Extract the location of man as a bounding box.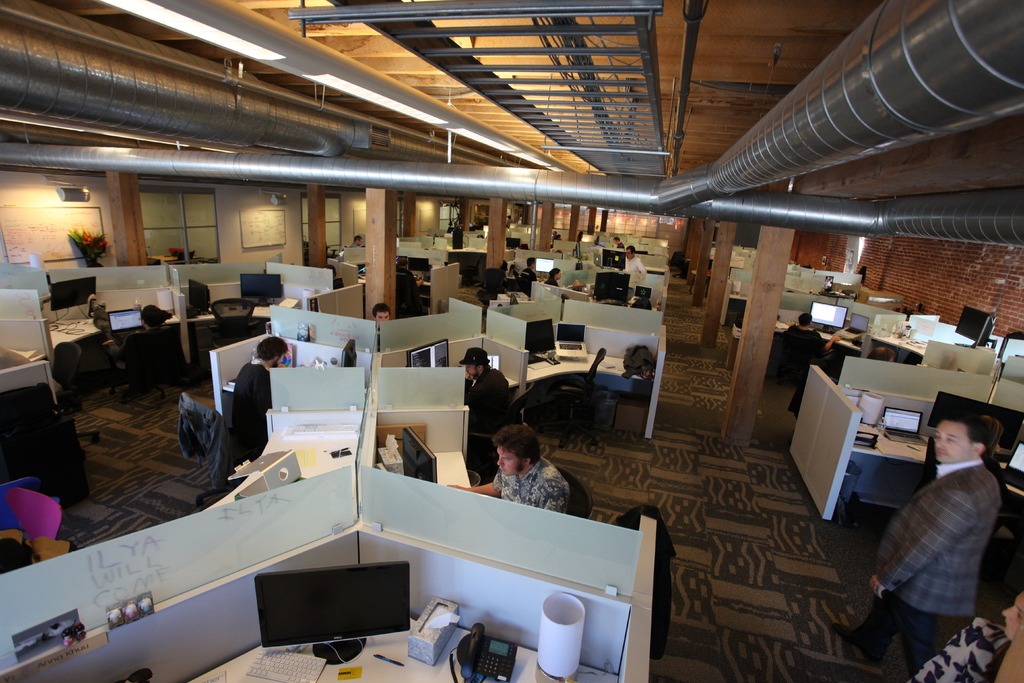
230/329/291/466.
